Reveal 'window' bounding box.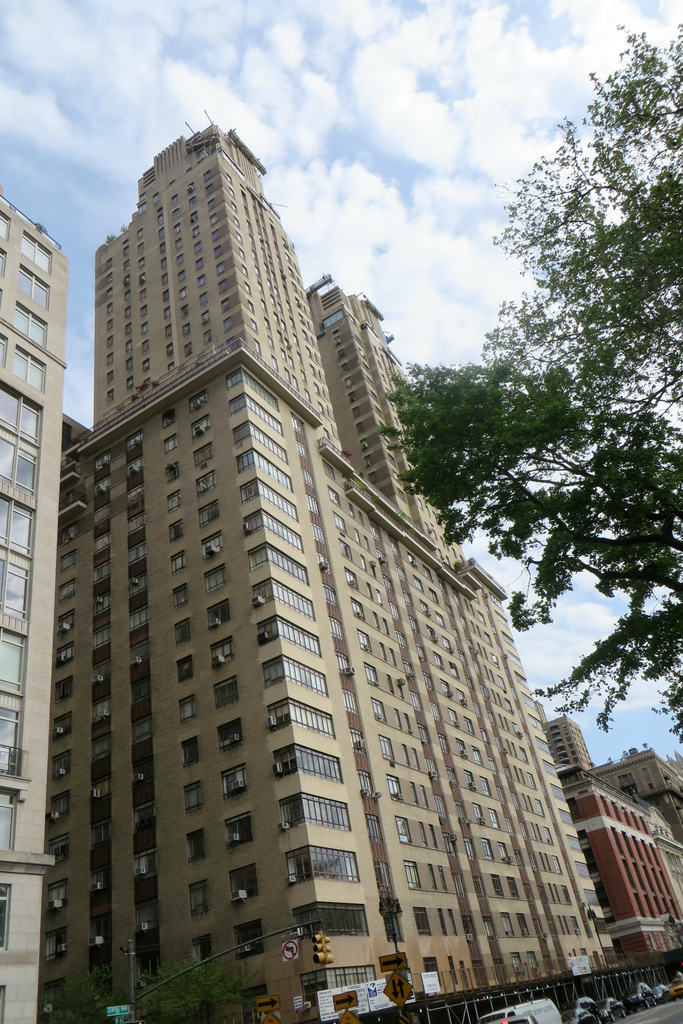
Revealed: (x1=568, y1=796, x2=579, y2=820).
